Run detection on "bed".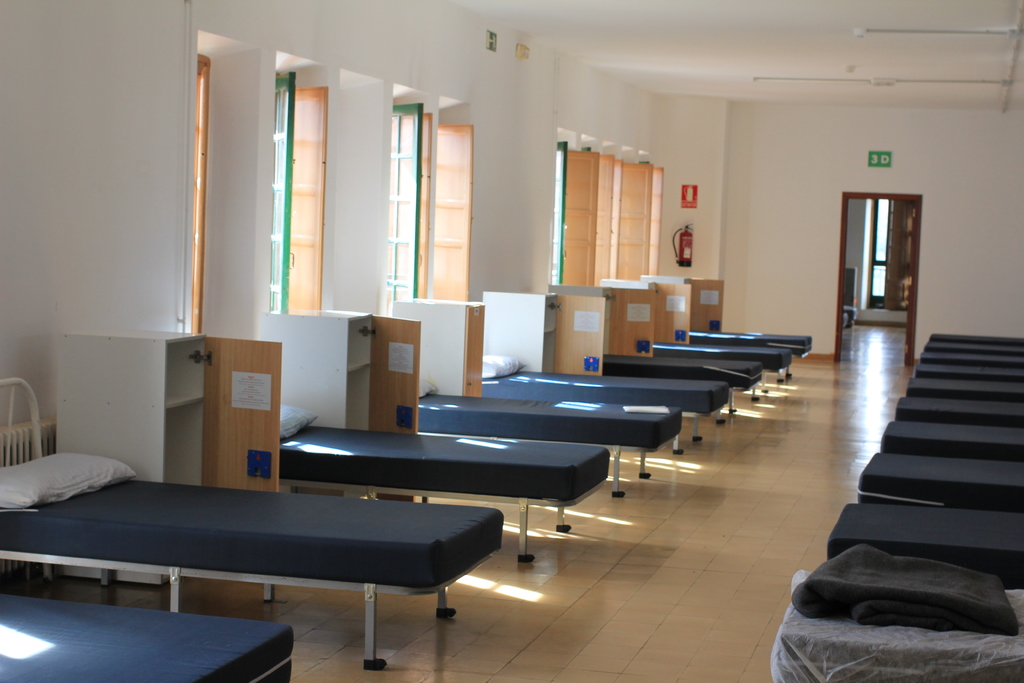
Result: crop(278, 401, 614, 570).
